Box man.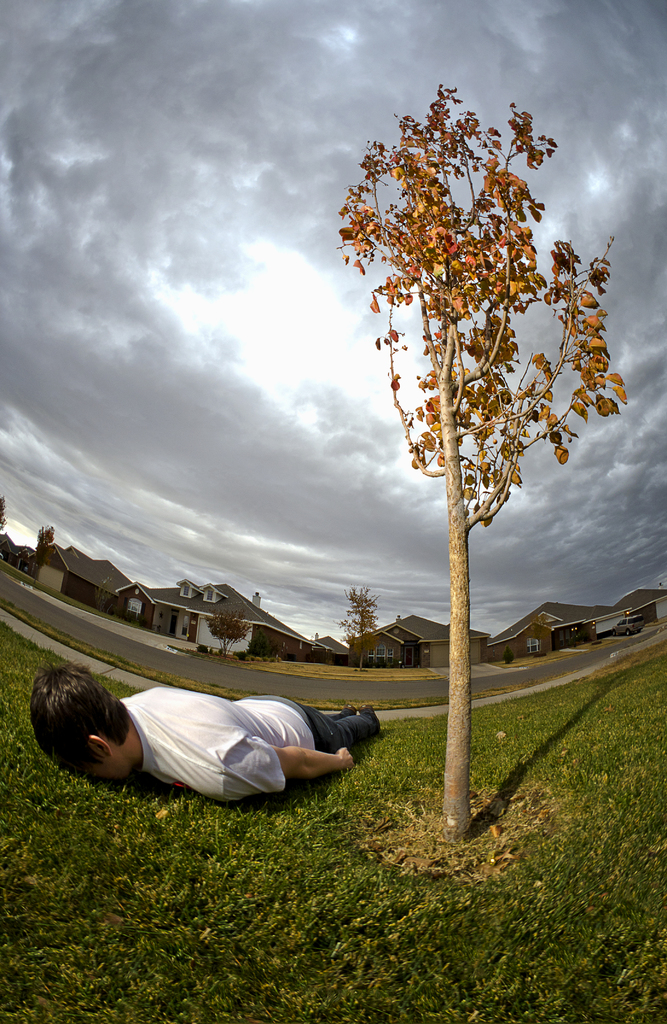
{"x1": 21, "y1": 655, "x2": 428, "y2": 822}.
